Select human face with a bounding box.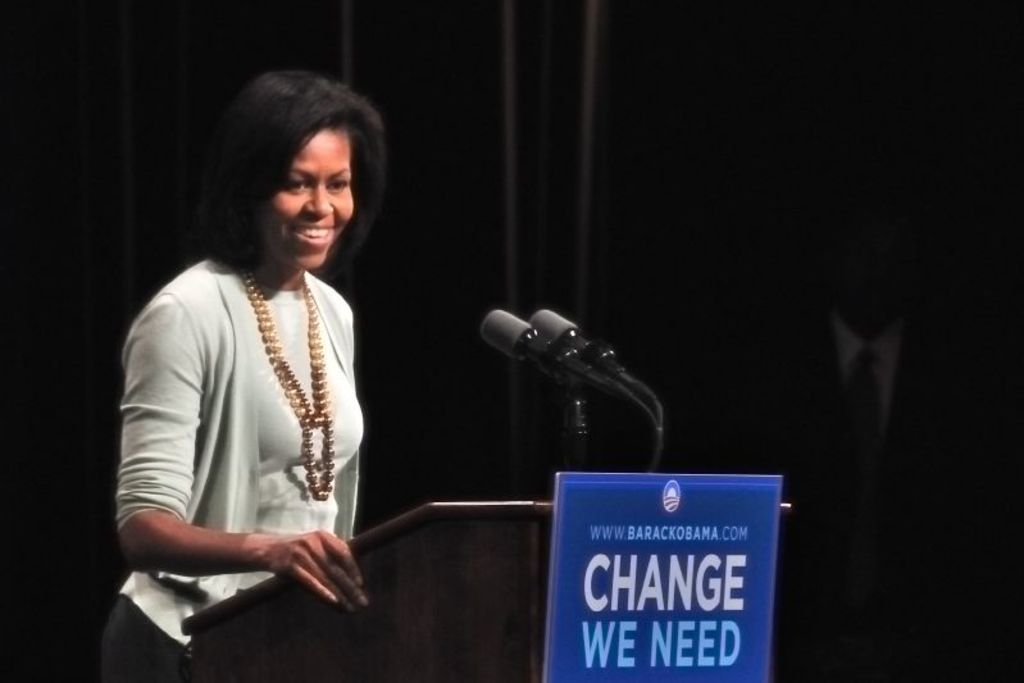
(218, 99, 369, 276).
